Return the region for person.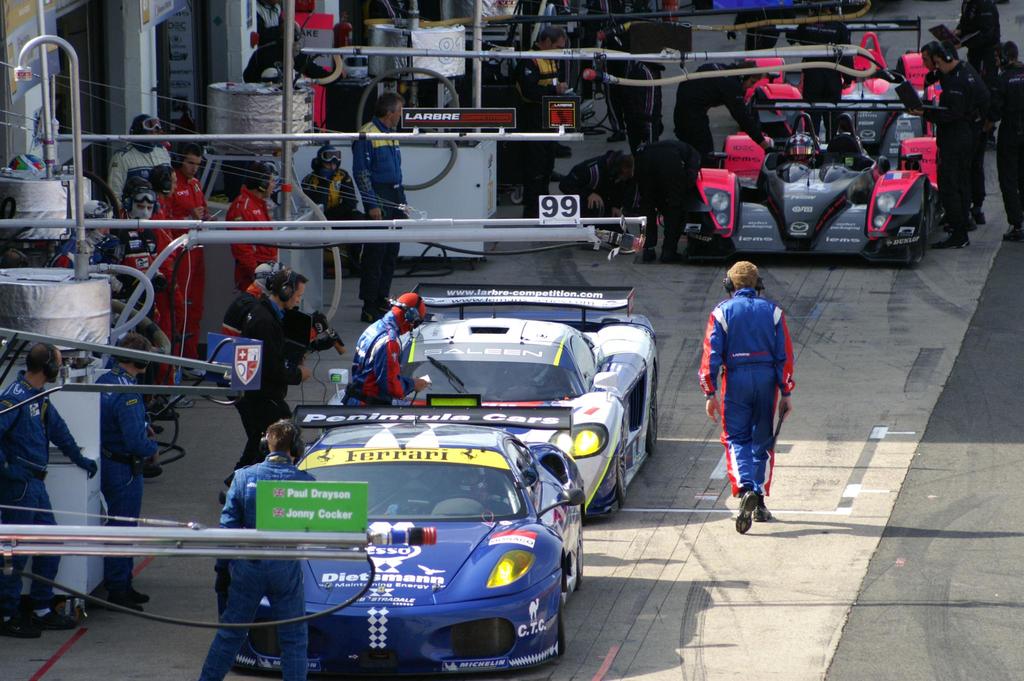
Rect(606, 138, 699, 261).
